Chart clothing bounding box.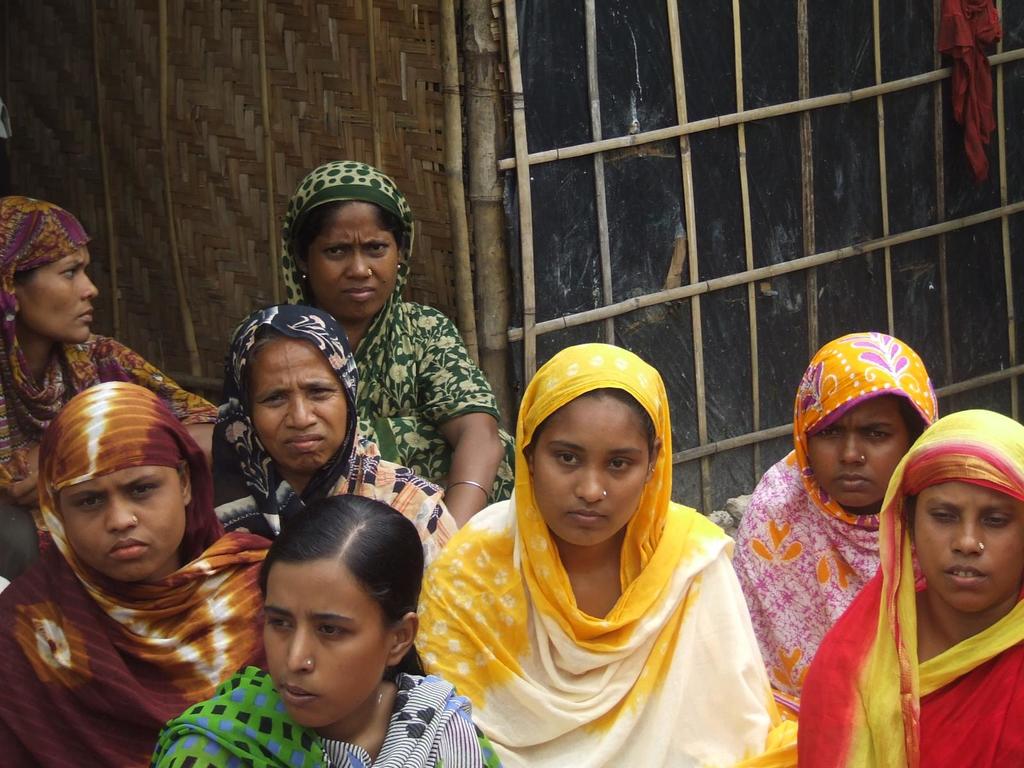
Charted: [212, 304, 461, 574].
